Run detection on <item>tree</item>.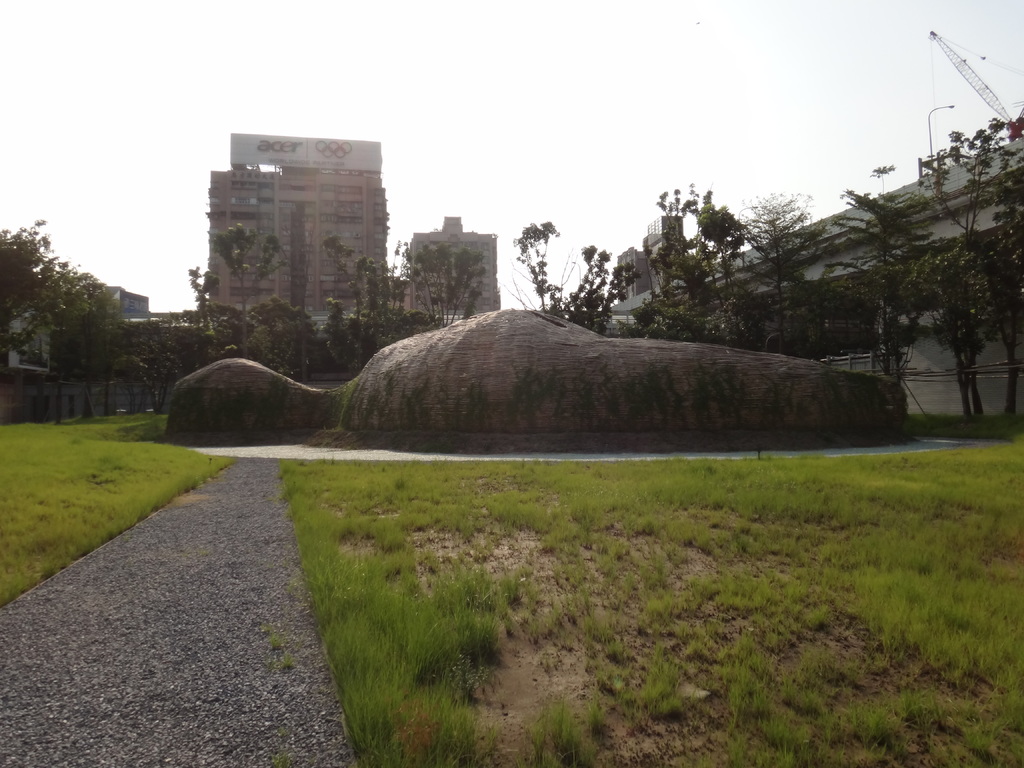
Result: (x1=316, y1=230, x2=424, y2=385).
